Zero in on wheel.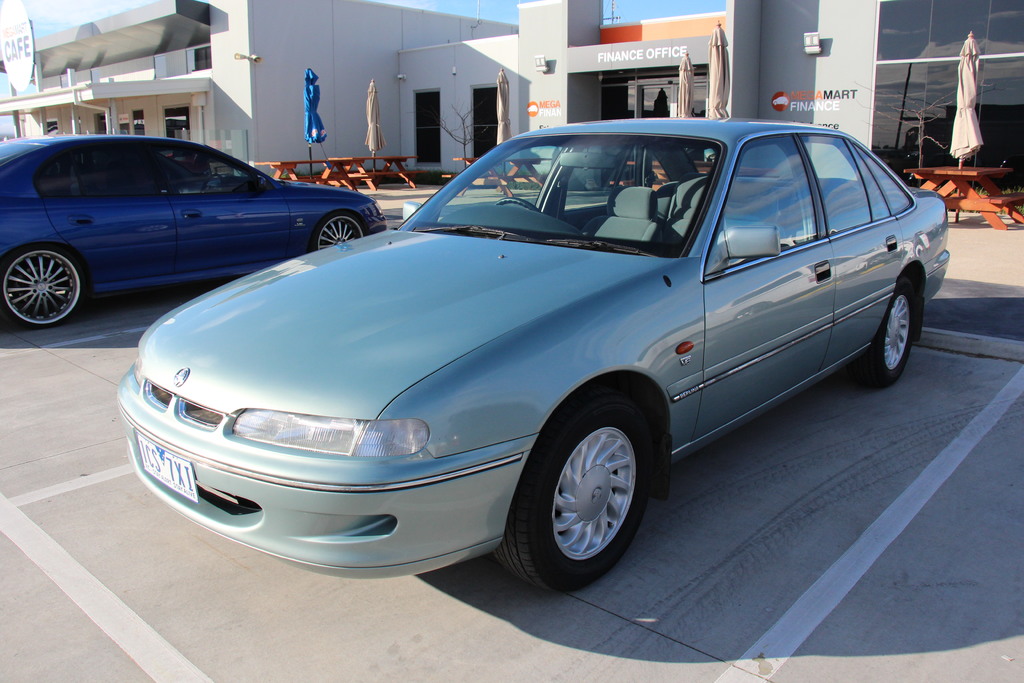
Zeroed in: 311 215 369 253.
